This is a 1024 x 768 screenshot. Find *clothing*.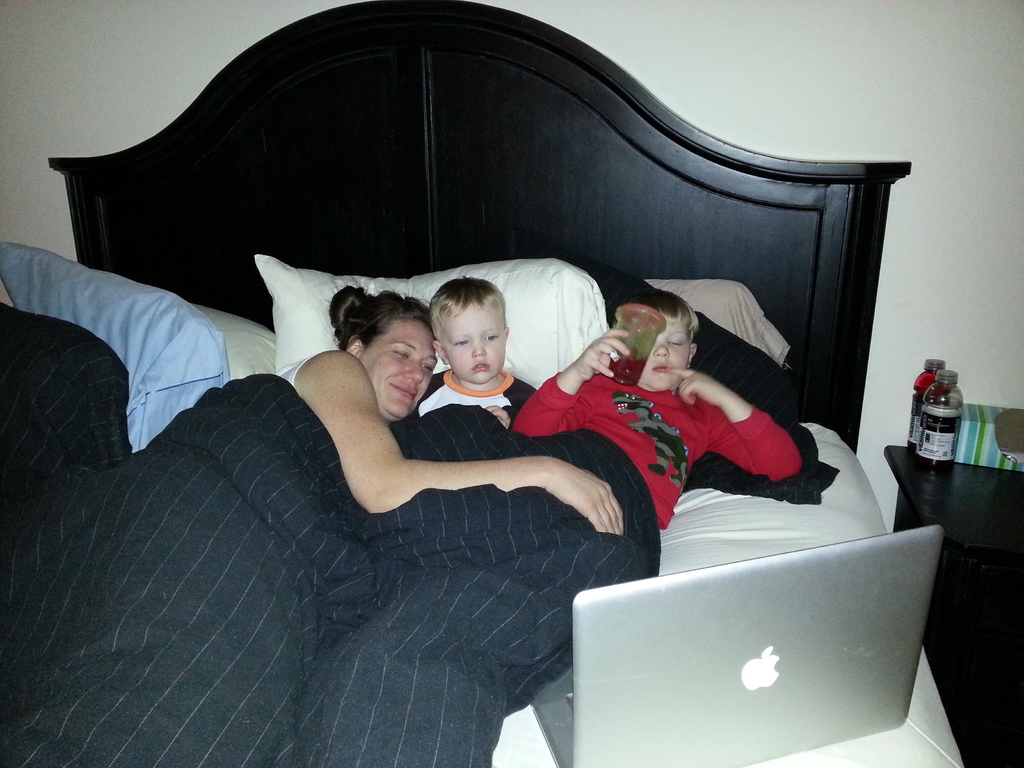
Bounding box: bbox(420, 368, 538, 428).
